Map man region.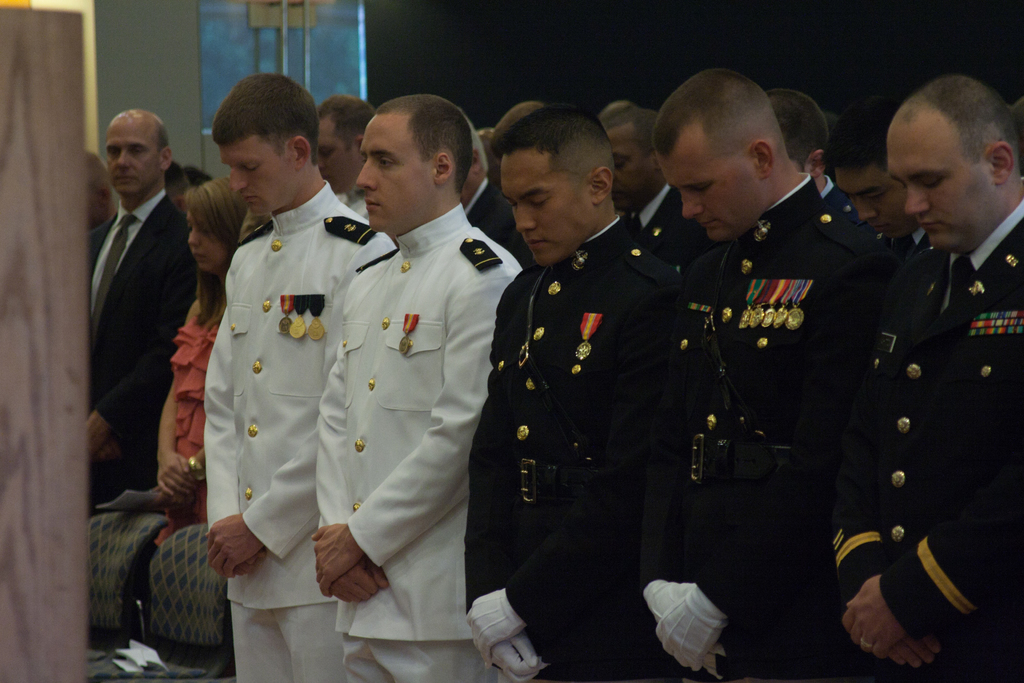
Mapped to locate(817, 51, 1017, 682).
